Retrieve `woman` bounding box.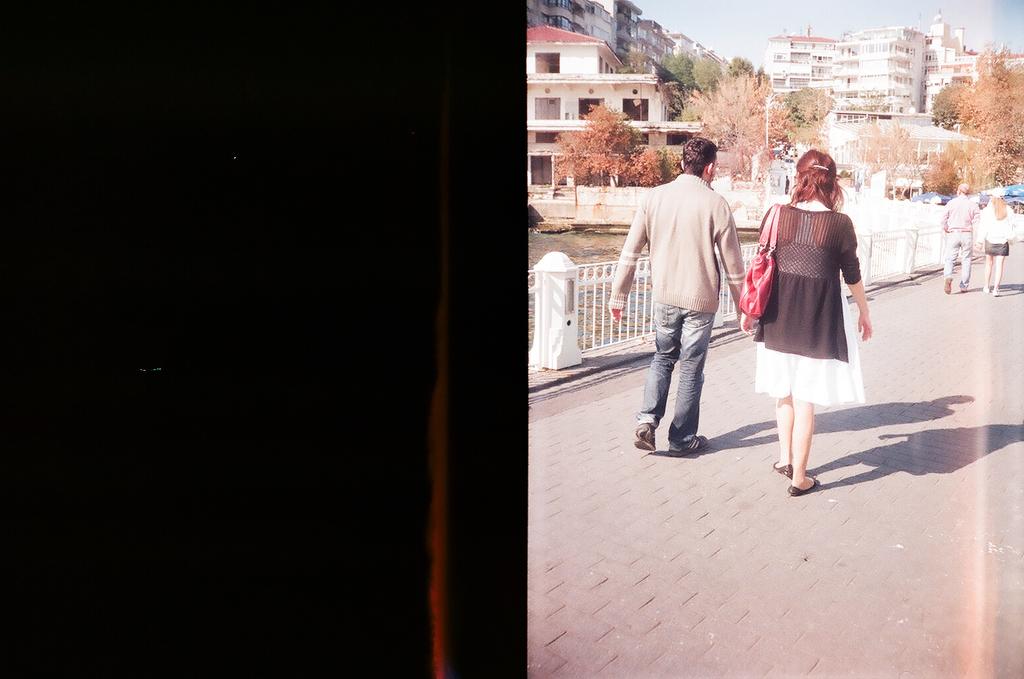
Bounding box: bbox=(976, 181, 1017, 292).
